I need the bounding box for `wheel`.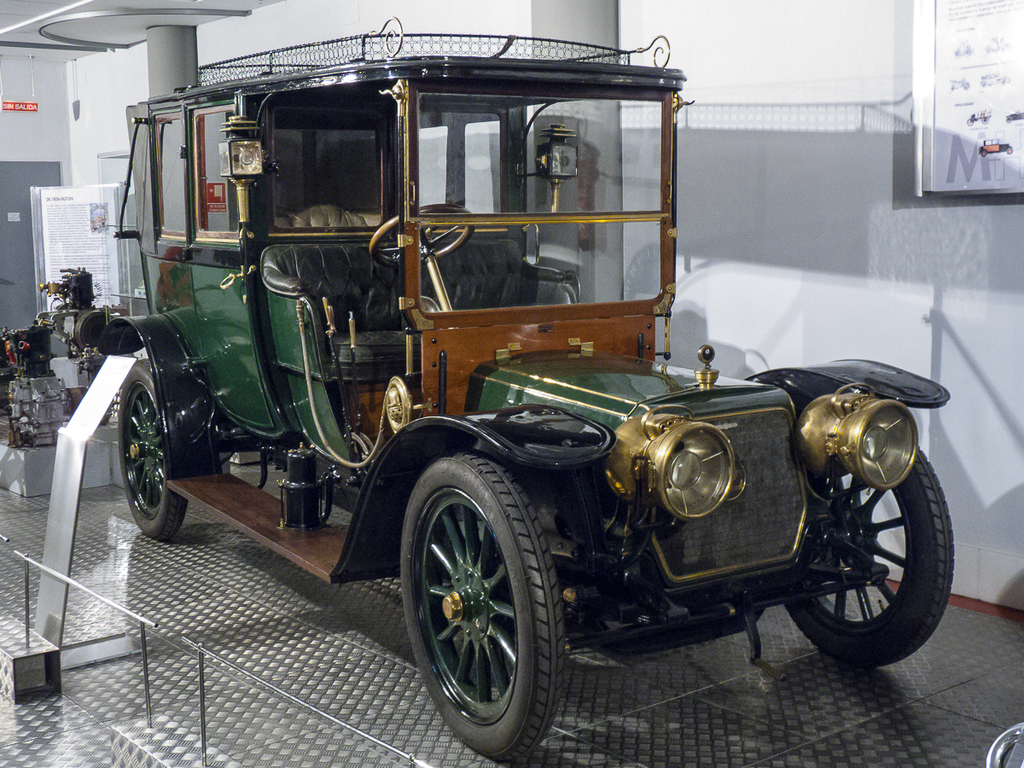
Here it is: <box>981,150,984,158</box>.
